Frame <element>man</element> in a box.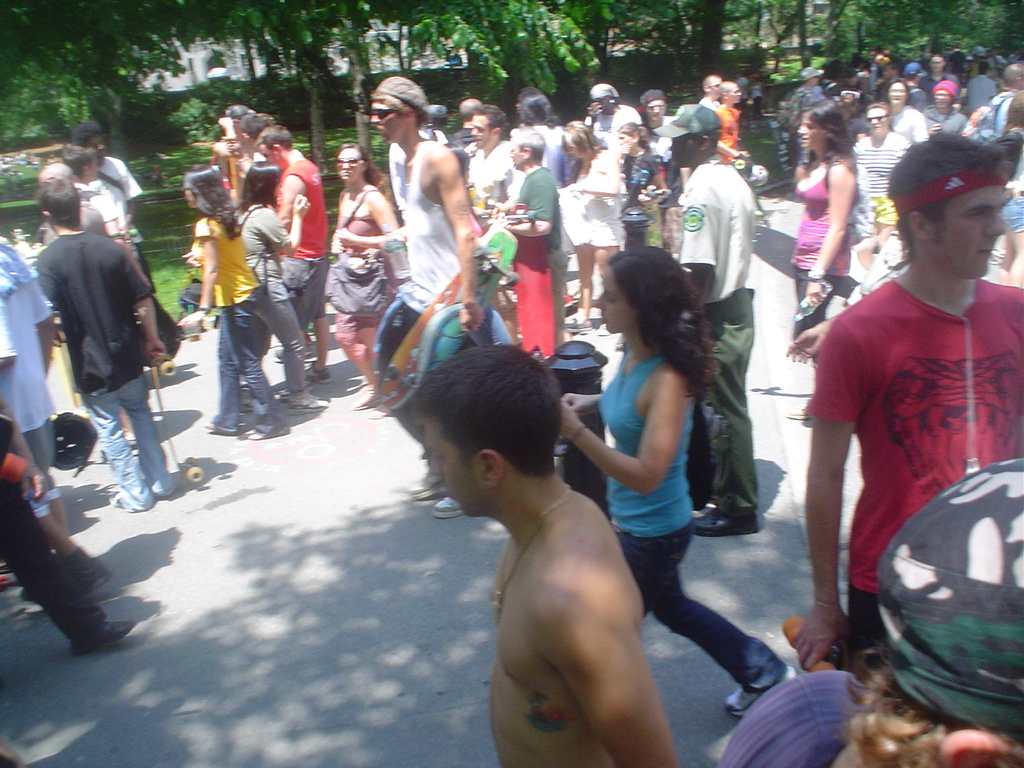
bbox(478, 128, 572, 352).
